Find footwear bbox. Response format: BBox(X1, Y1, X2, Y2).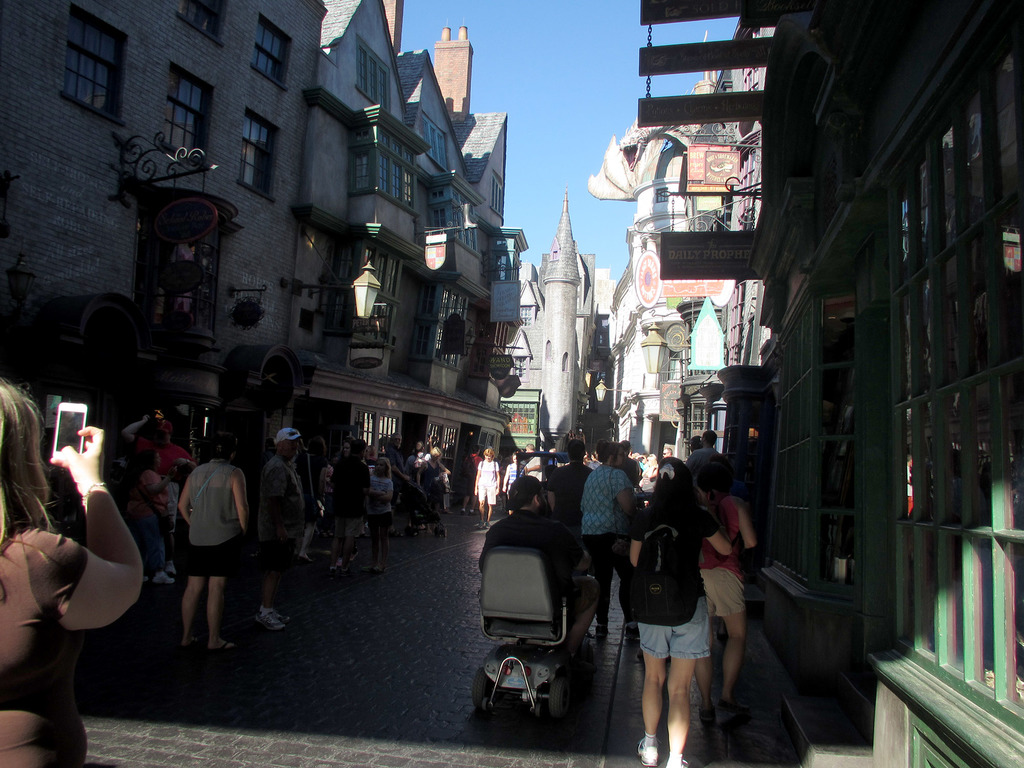
BBox(486, 523, 492, 527).
